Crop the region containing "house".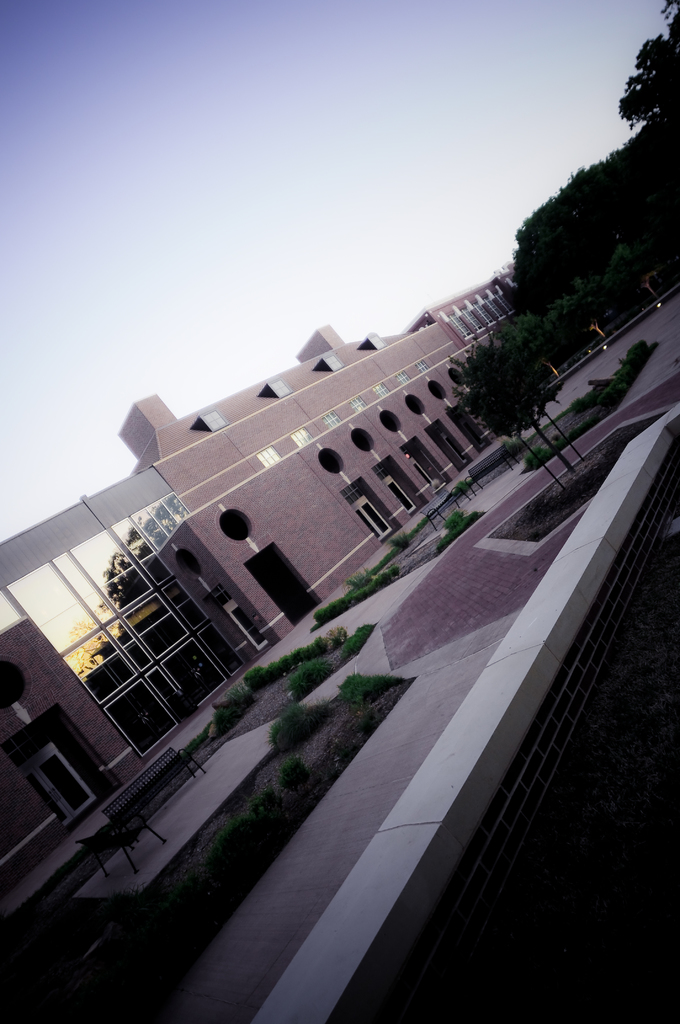
Crop region: 0/323/512/952.
